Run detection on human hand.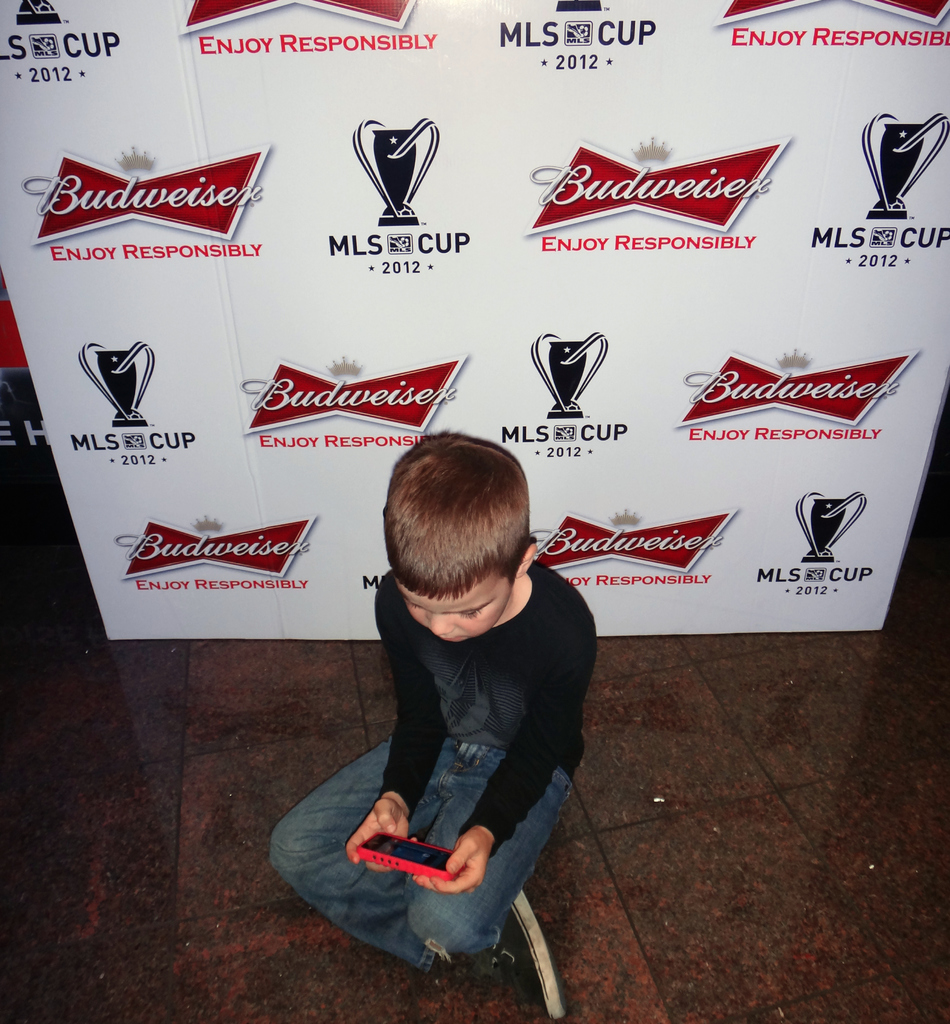
Result: box=[416, 822, 493, 893].
